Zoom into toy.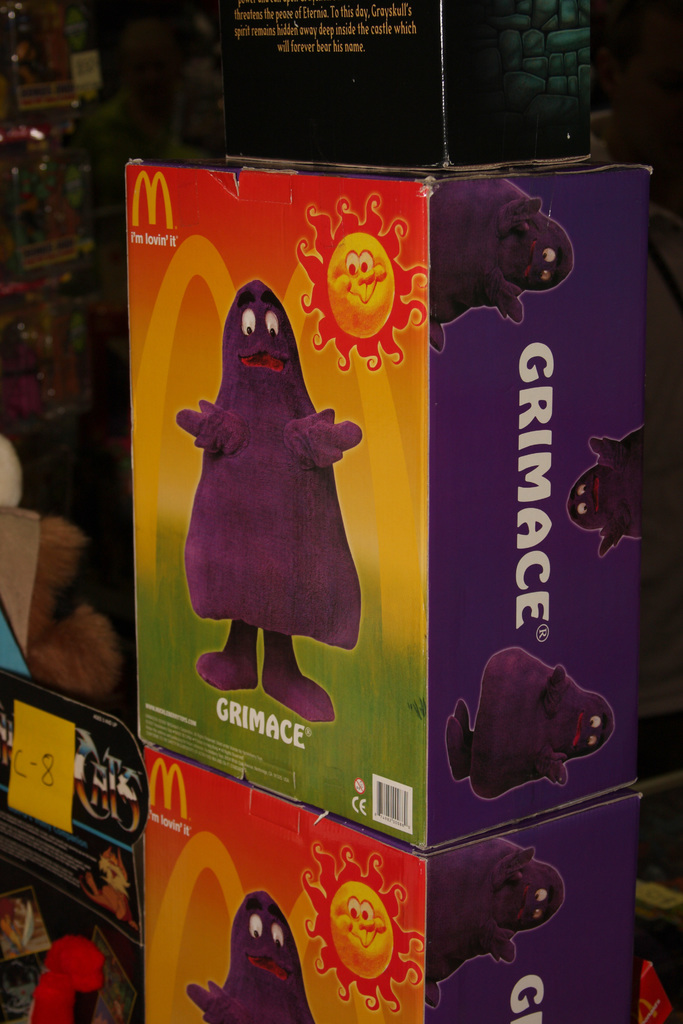
Zoom target: (441,643,618,798).
